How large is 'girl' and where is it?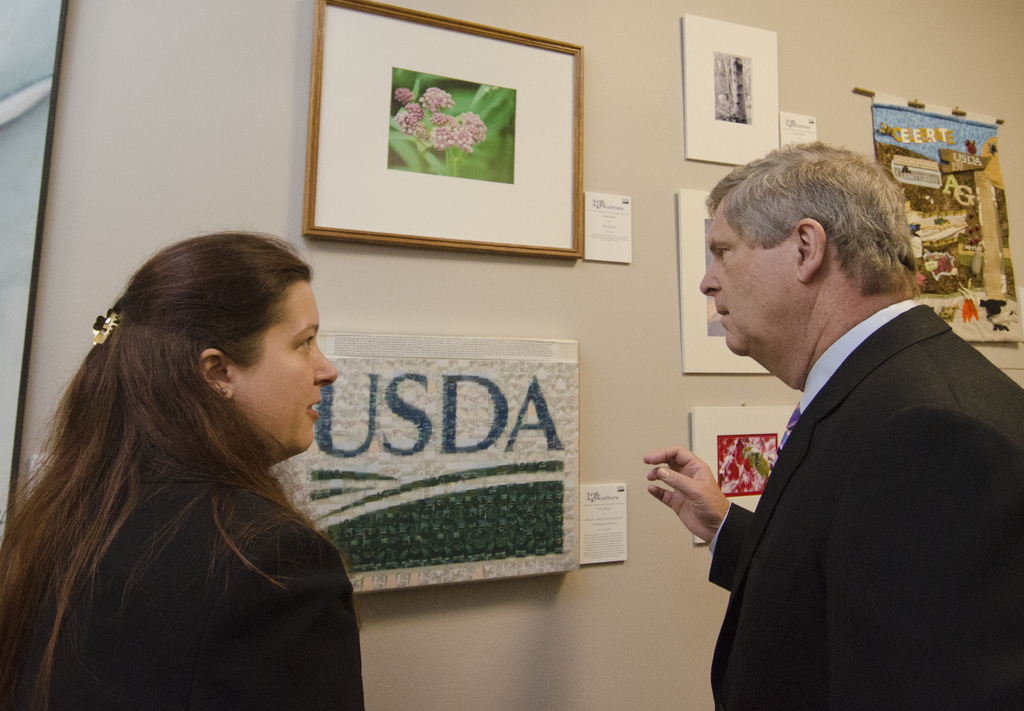
Bounding box: [left=0, top=234, right=365, bottom=710].
